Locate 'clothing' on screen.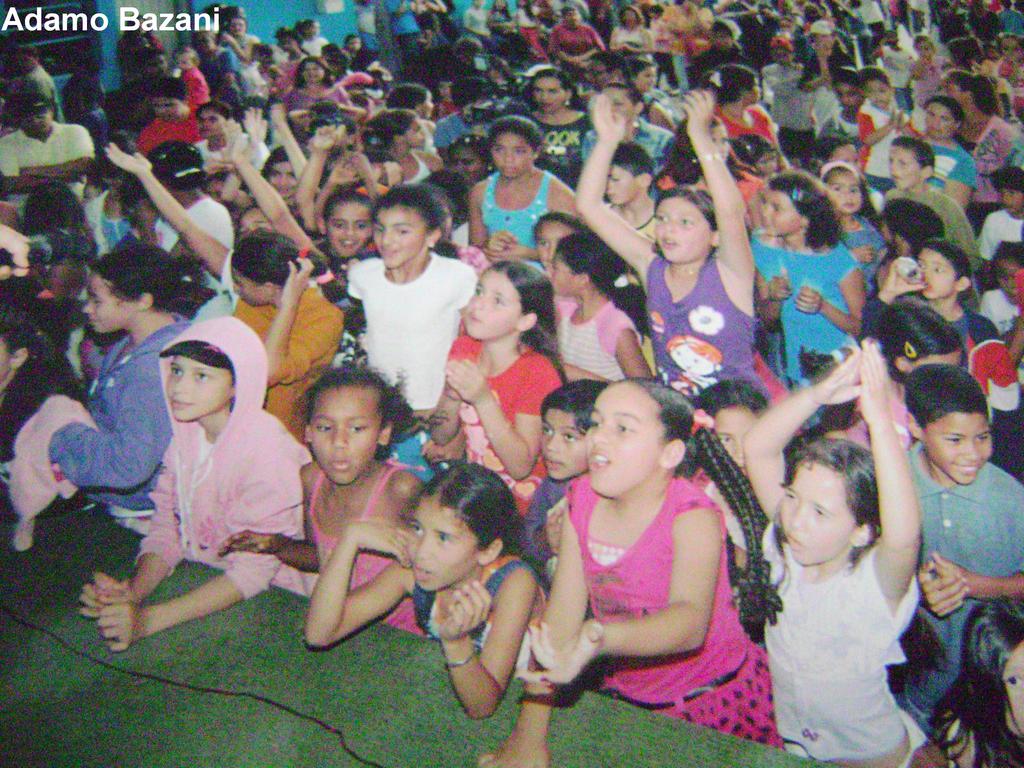
On screen at 645,252,769,406.
